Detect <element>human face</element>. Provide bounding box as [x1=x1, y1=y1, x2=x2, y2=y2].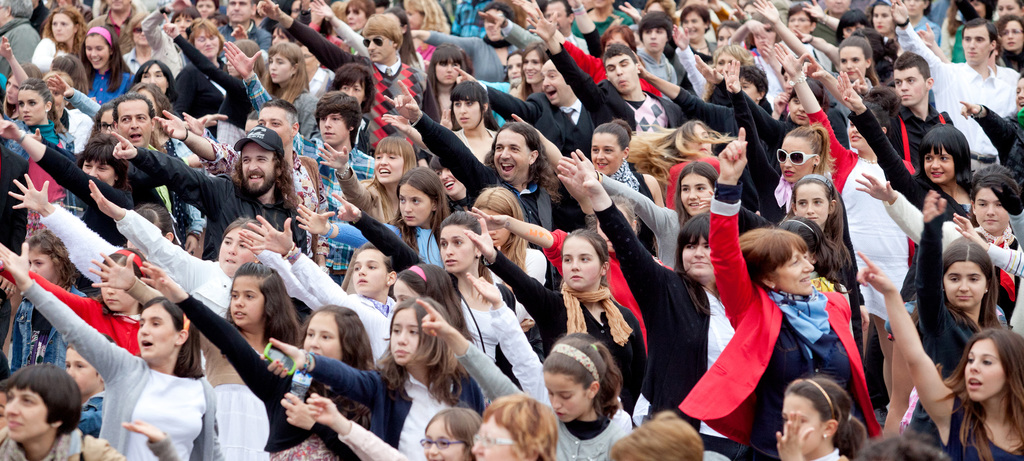
[x1=5, y1=78, x2=20, y2=99].
